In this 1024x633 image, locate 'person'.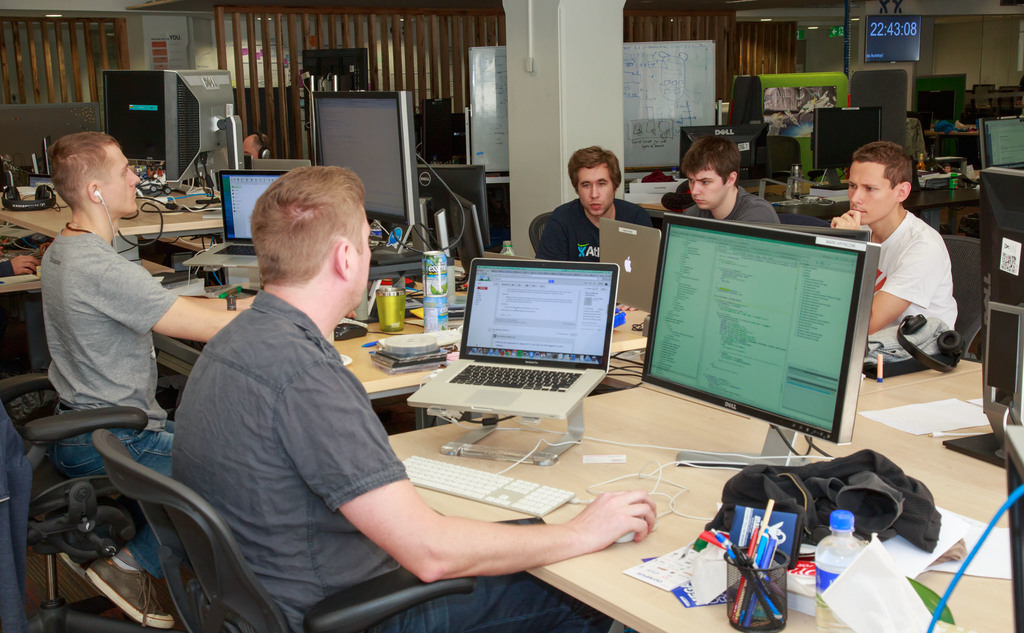
Bounding box: (38,127,259,630).
